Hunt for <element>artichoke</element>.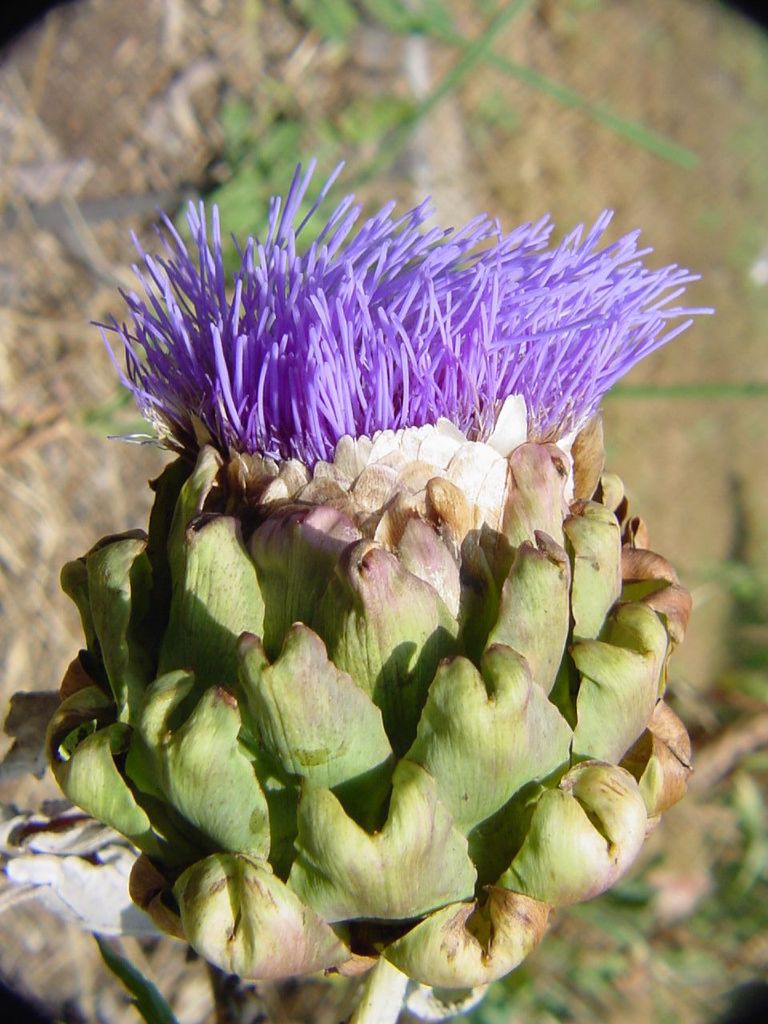
Hunted down at [0,159,692,1023].
